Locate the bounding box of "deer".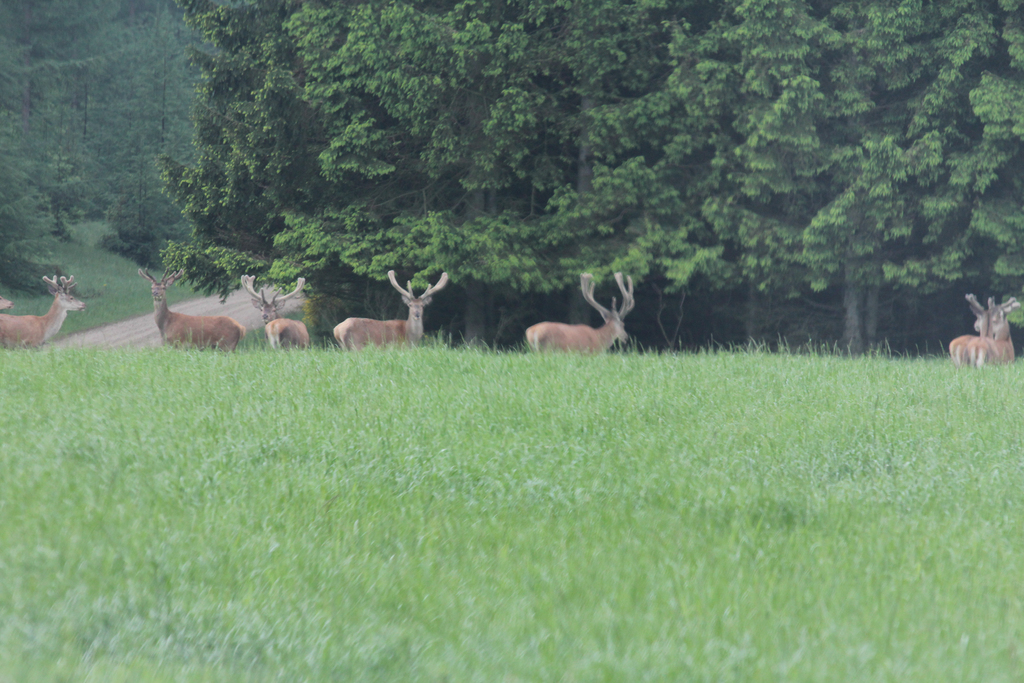
Bounding box: <region>947, 290, 1022, 373</region>.
